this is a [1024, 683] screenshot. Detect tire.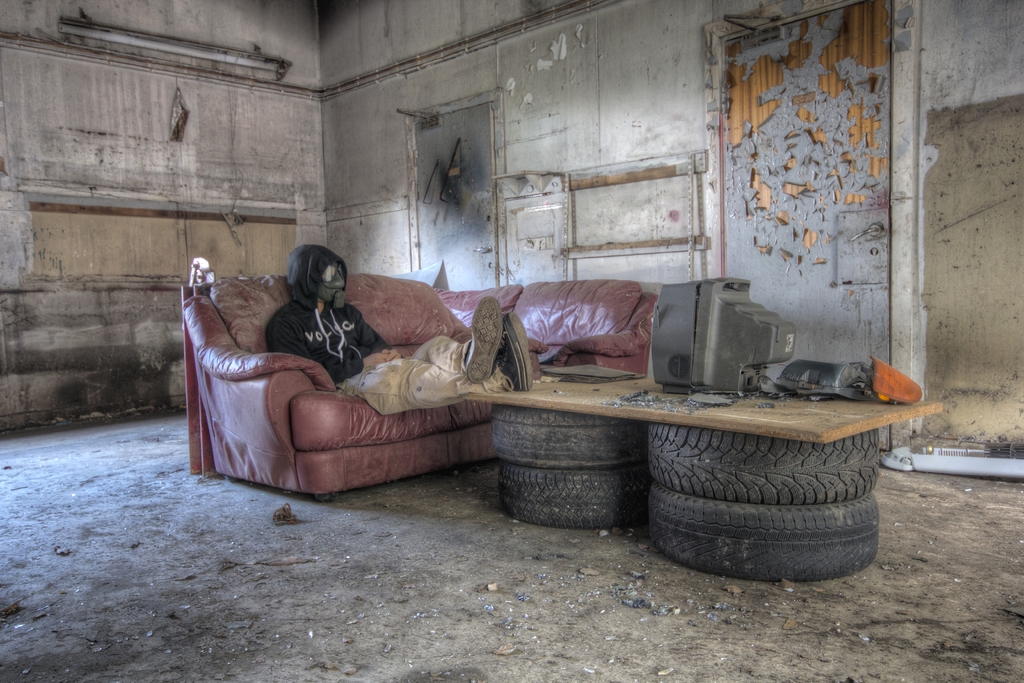
box(491, 406, 650, 472).
